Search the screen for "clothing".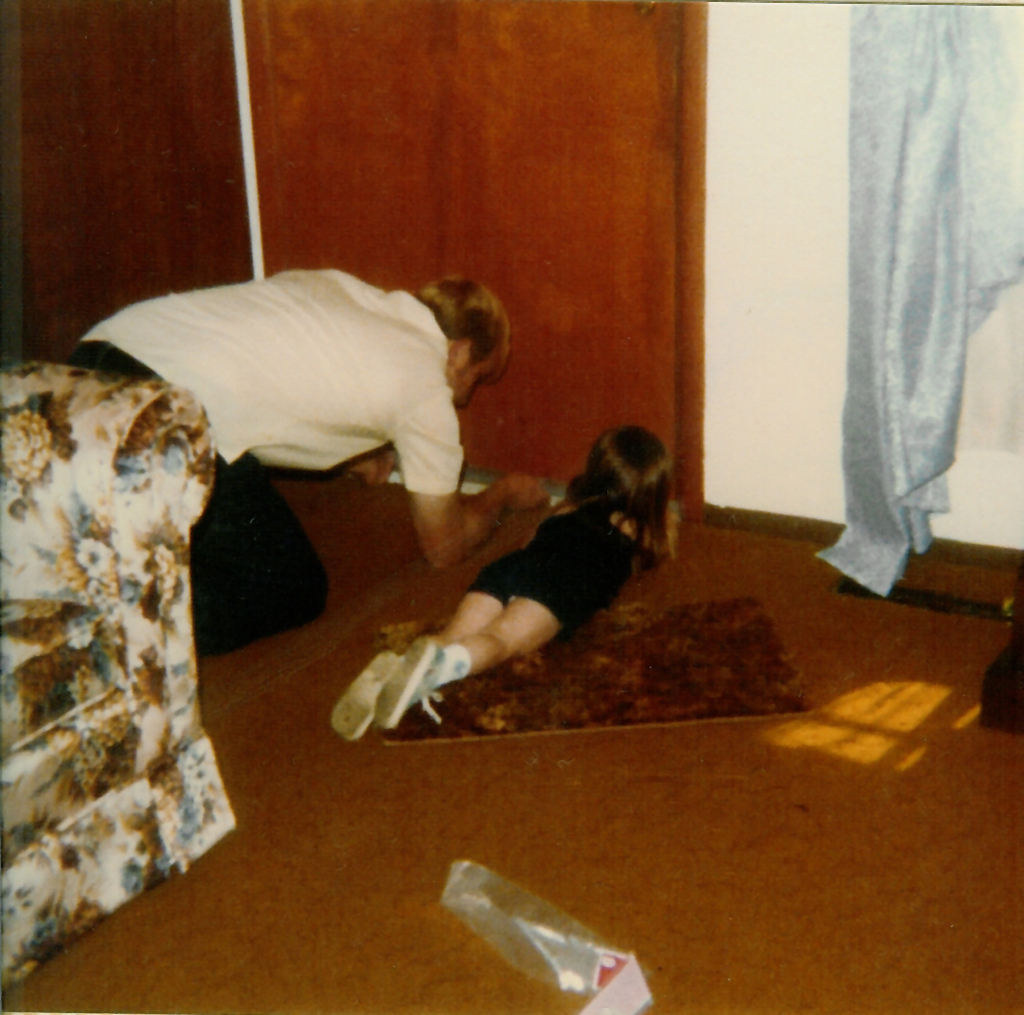
Found at (68,264,474,635).
